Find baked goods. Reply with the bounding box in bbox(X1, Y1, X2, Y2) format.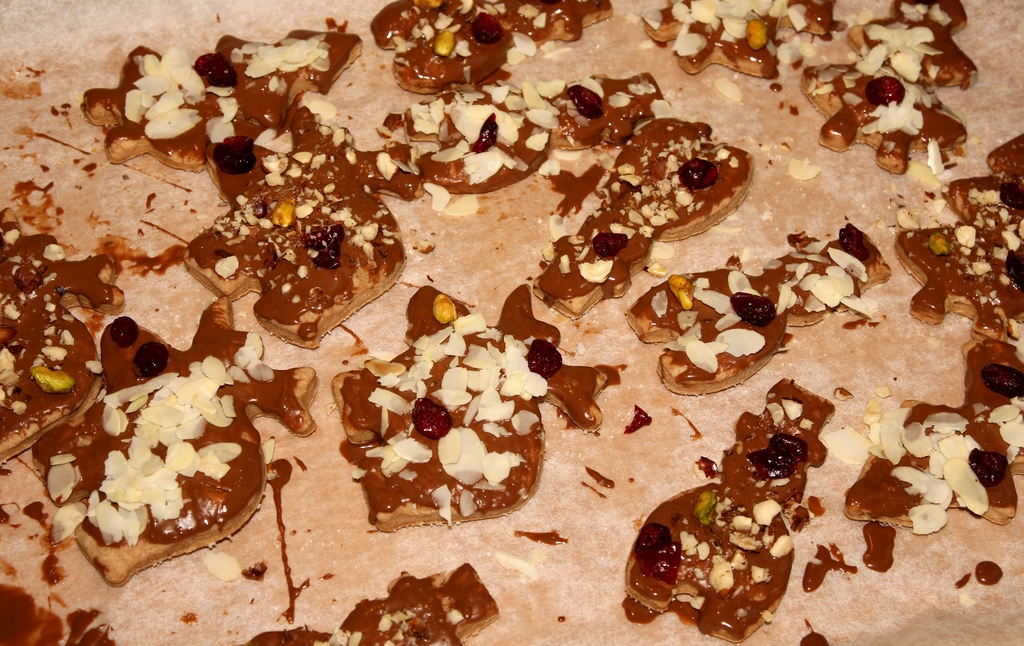
bbox(893, 130, 1023, 341).
